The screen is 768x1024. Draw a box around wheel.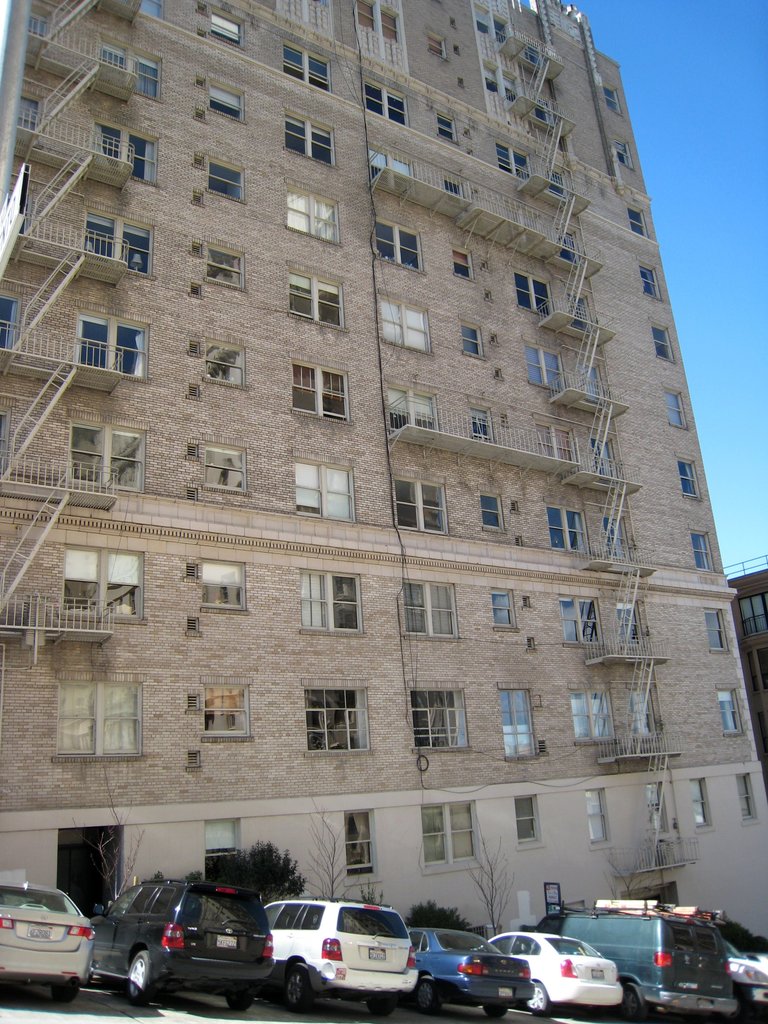
select_region(410, 977, 448, 1021).
